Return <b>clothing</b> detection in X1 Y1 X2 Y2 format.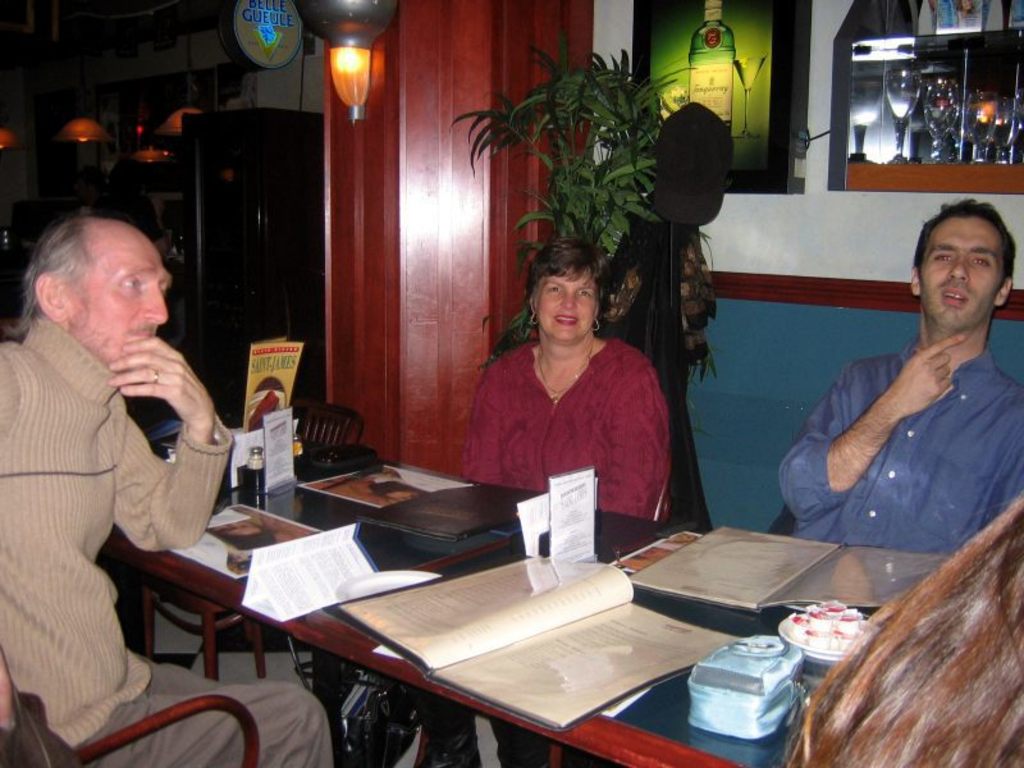
0 250 225 753.
